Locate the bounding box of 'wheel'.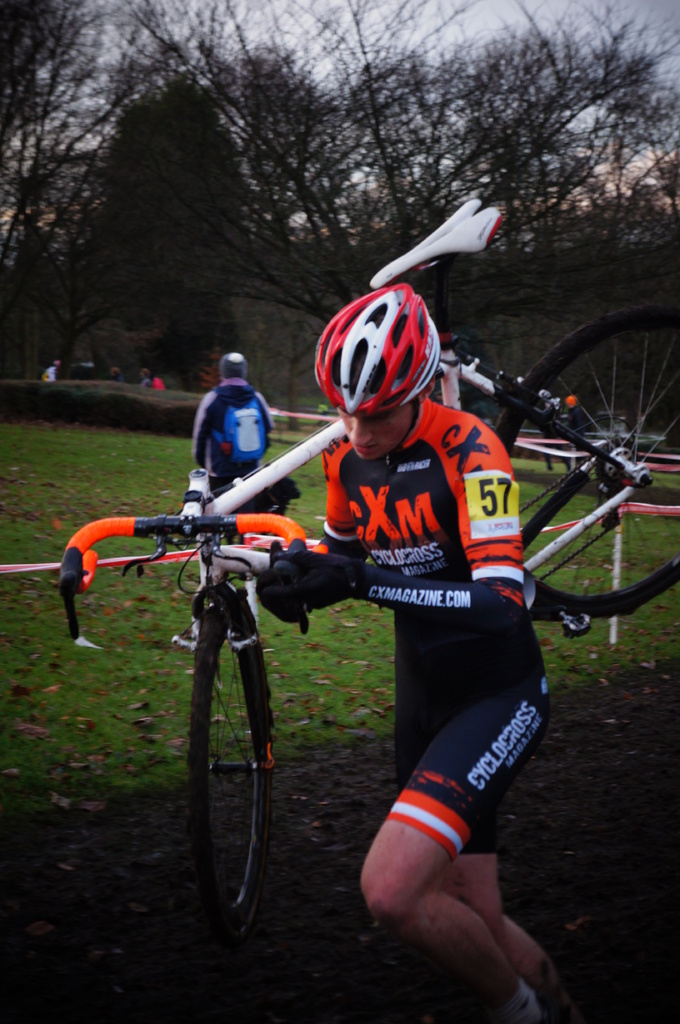
Bounding box: [x1=493, y1=303, x2=679, y2=614].
